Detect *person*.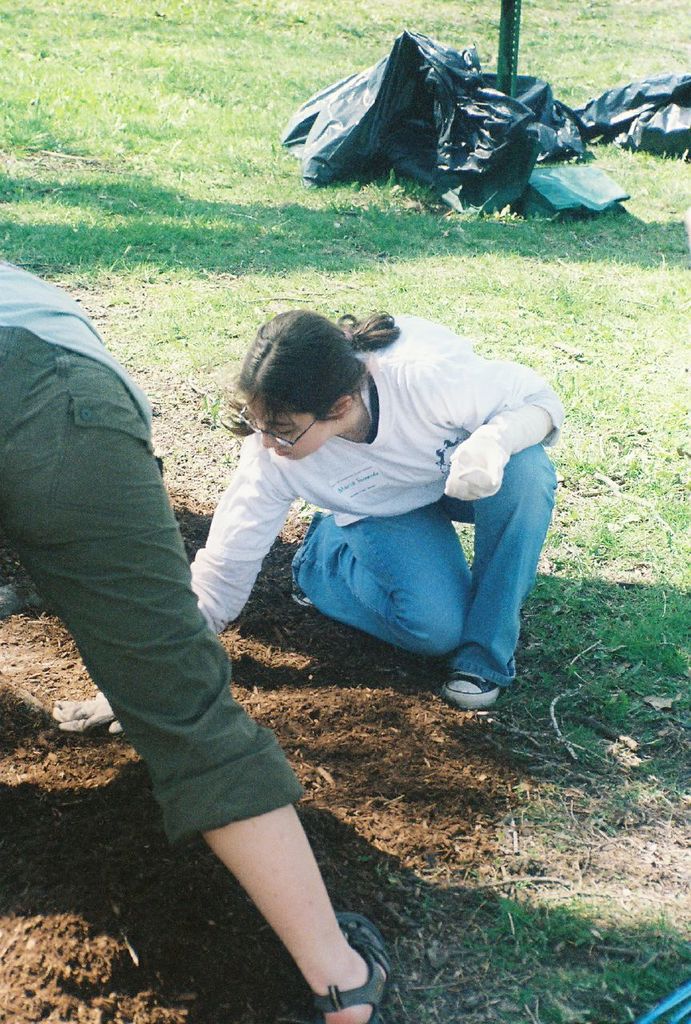
Detected at (0, 264, 388, 1023).
